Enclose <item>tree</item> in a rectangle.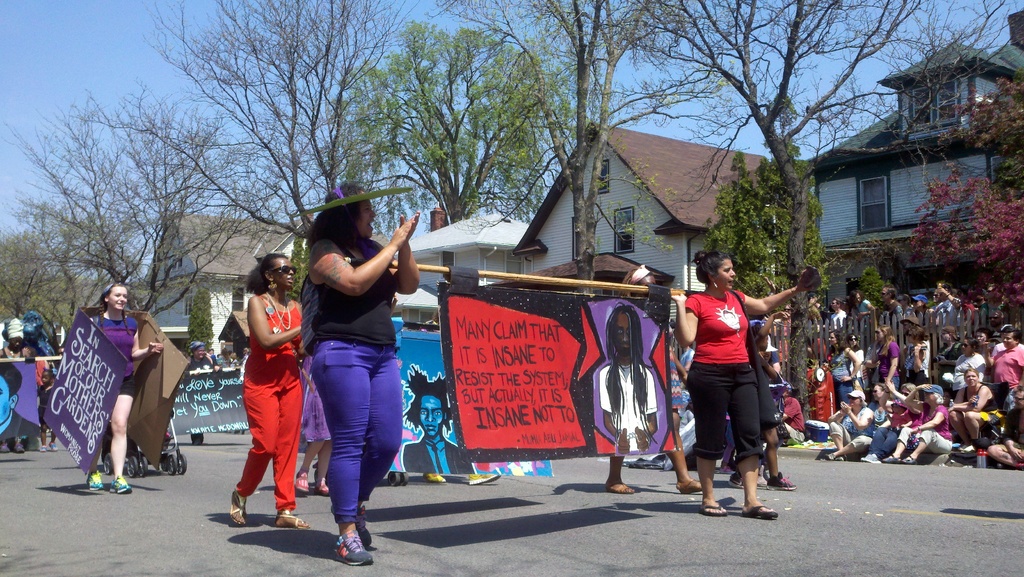
<region>847, 259, 889, 310</region>.
